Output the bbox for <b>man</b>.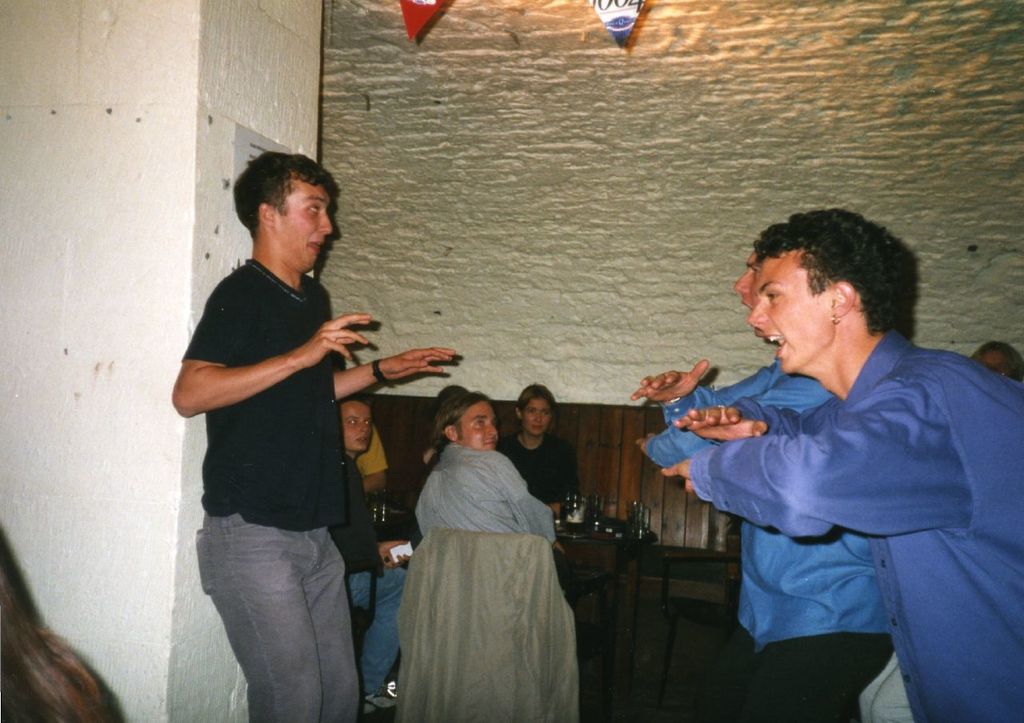
crop(638, 257, 892, 722).
